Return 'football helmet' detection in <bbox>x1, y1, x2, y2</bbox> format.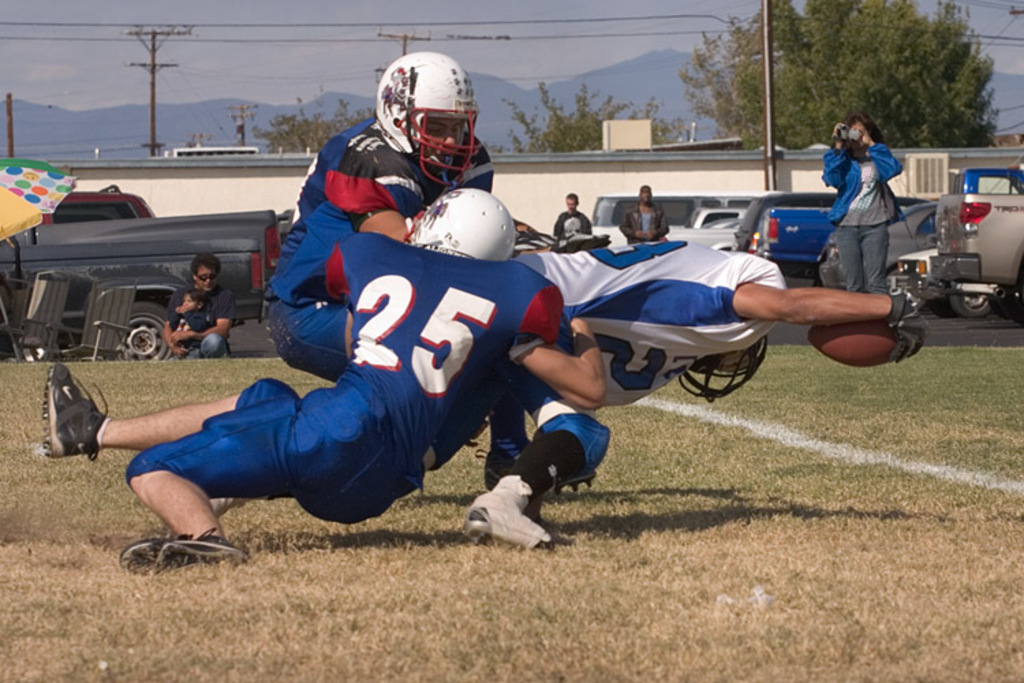
<bbox>410, 182, 511, 262</bbox>.
